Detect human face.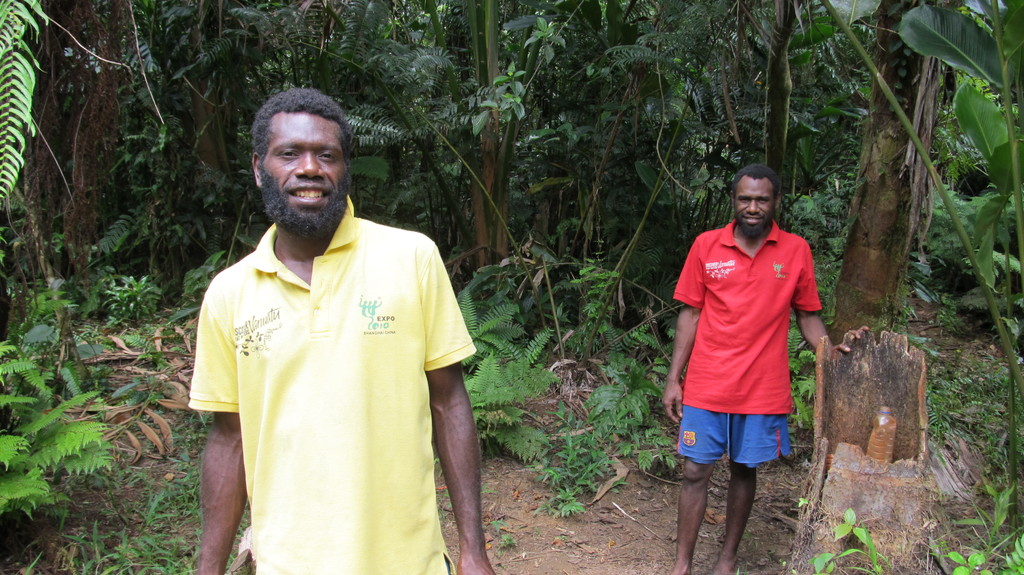
Detected at {"x1": 731, "y1": 181, "x2": 775, "y2": 233}.
